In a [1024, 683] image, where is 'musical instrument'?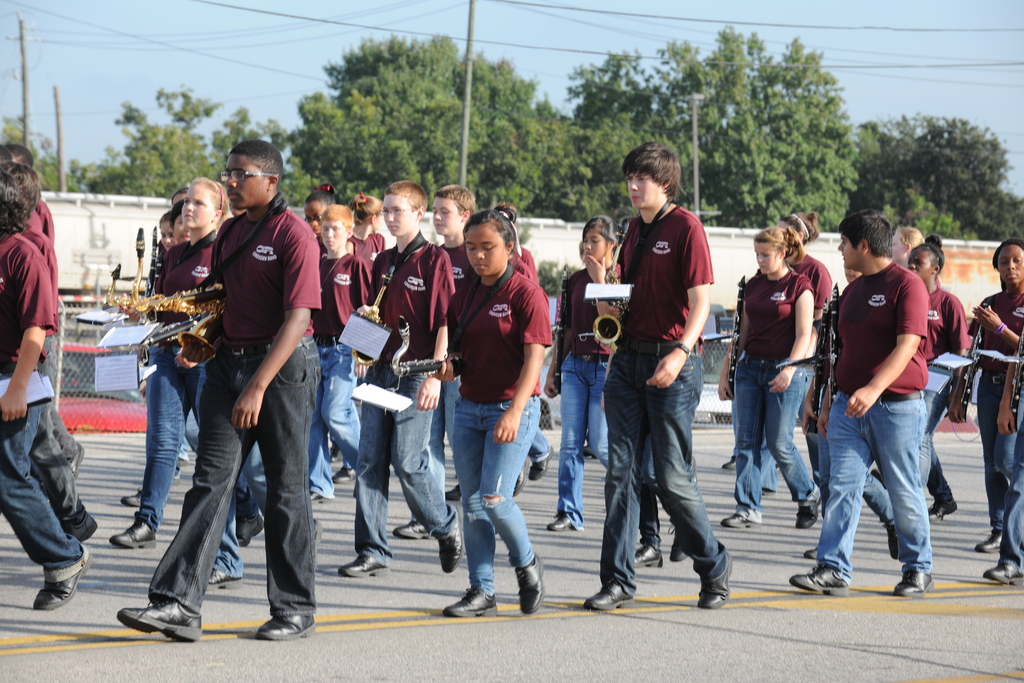
box(1007, 327, 1023, 432).
